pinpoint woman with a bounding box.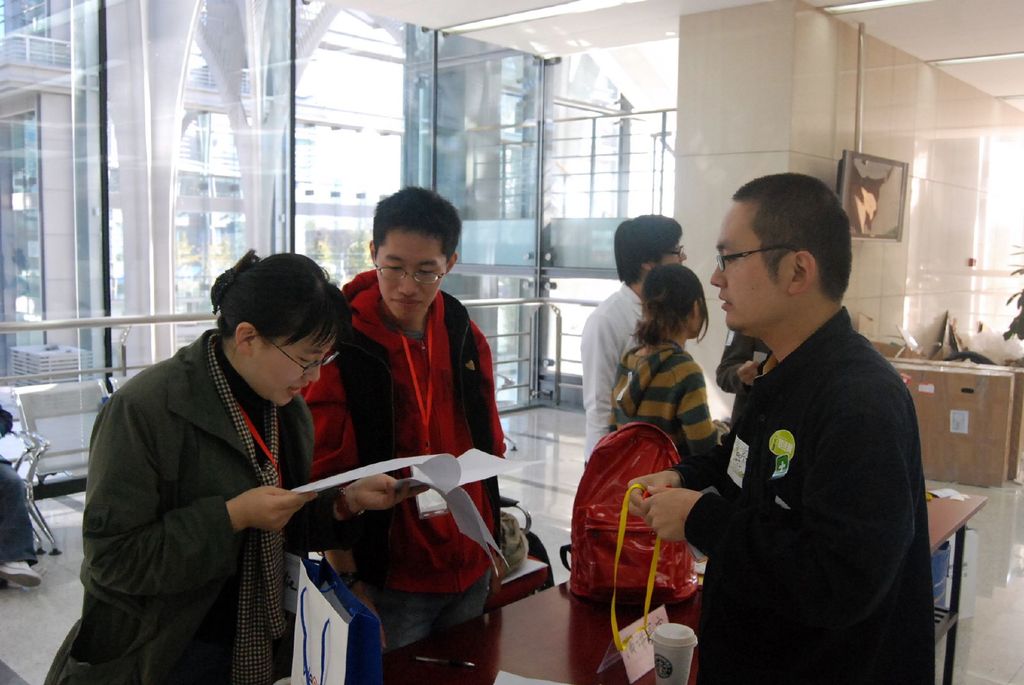
left=82, top=236, right=361, bottom=684.
